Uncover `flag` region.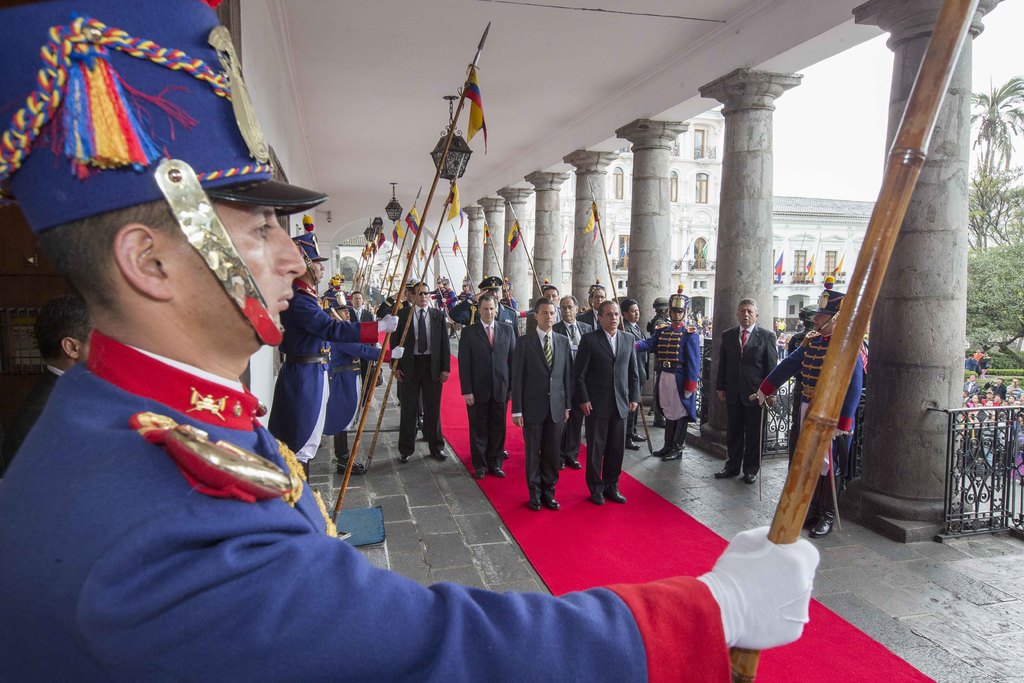
Uncovered: <region>456, 66, 488, 154</region>.
